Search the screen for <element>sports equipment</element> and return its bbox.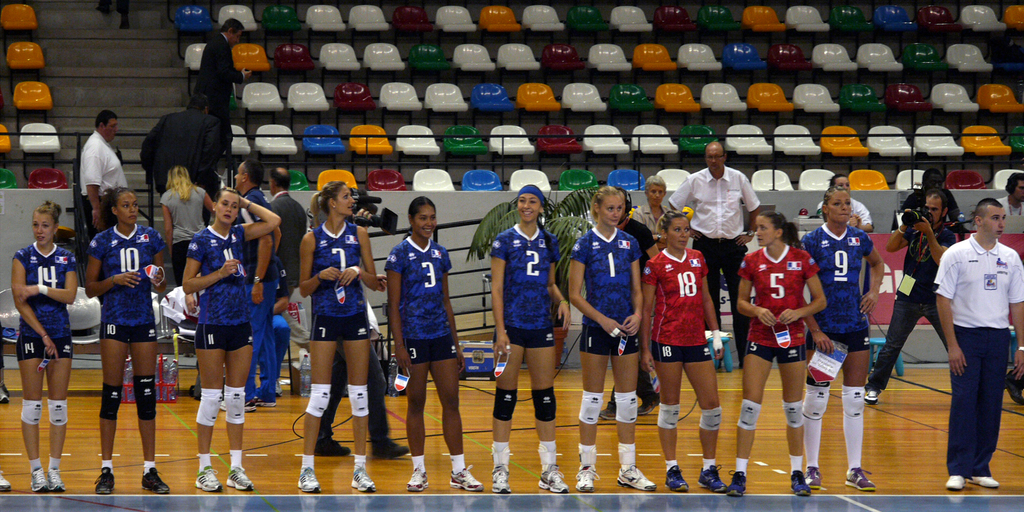
Found: [198,463,228,490].
